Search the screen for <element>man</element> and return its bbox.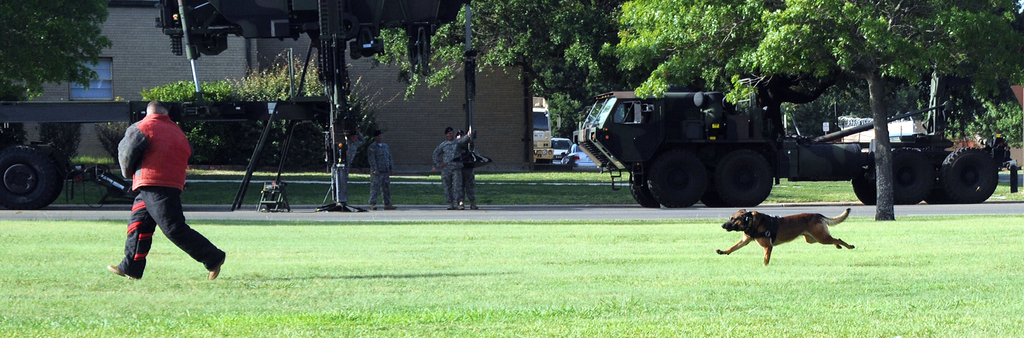
Found: box=[433, 126, 470, 208].
